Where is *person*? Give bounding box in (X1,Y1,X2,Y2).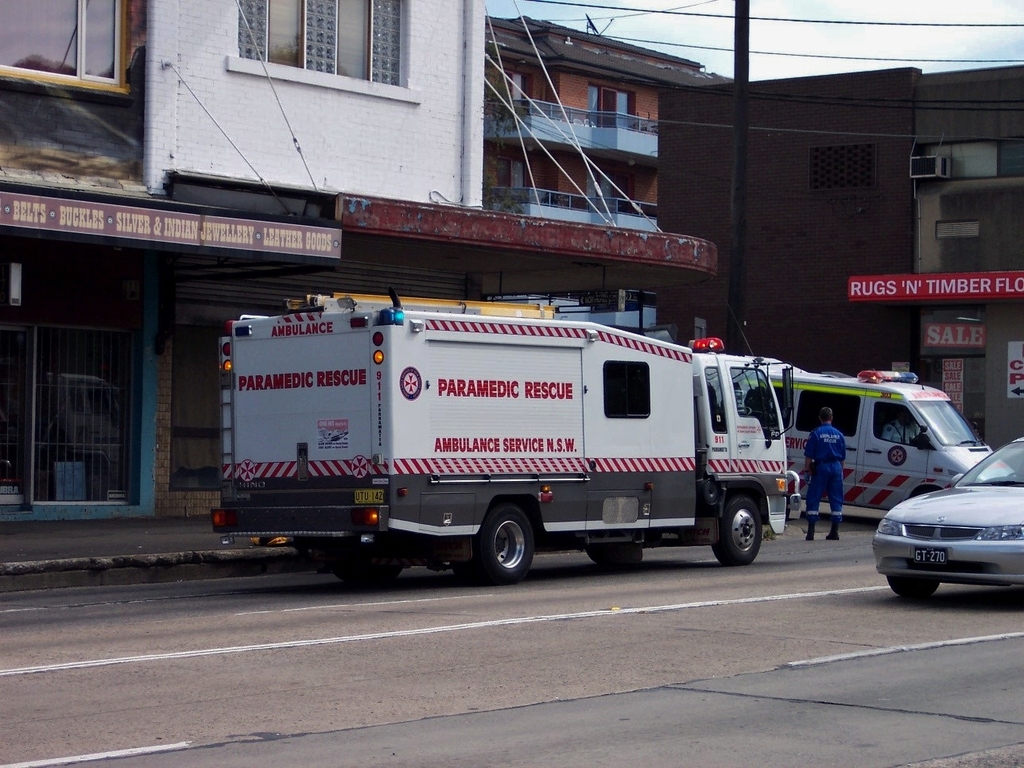
(801,402,850,541).
